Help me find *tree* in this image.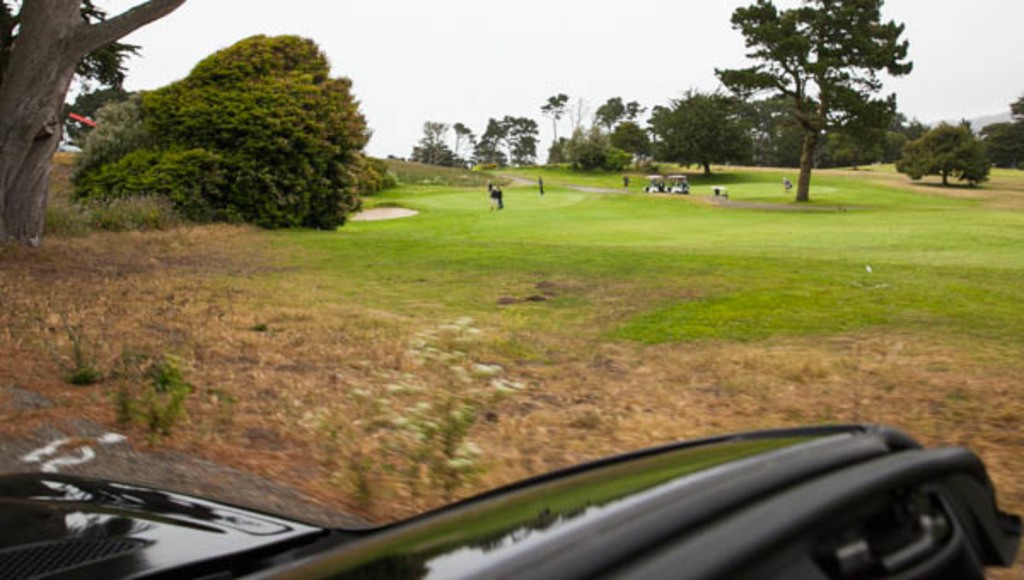
Found it: detection(67, 24, 382, 247).
